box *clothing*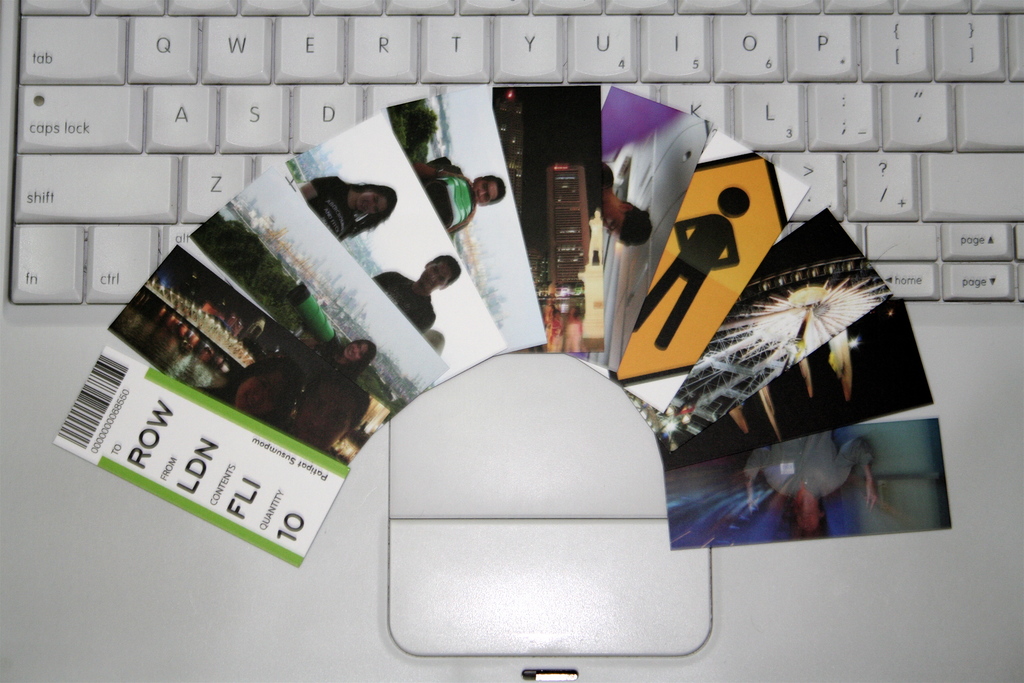
(x1=195, y1=381, x2=241, y2=406)
